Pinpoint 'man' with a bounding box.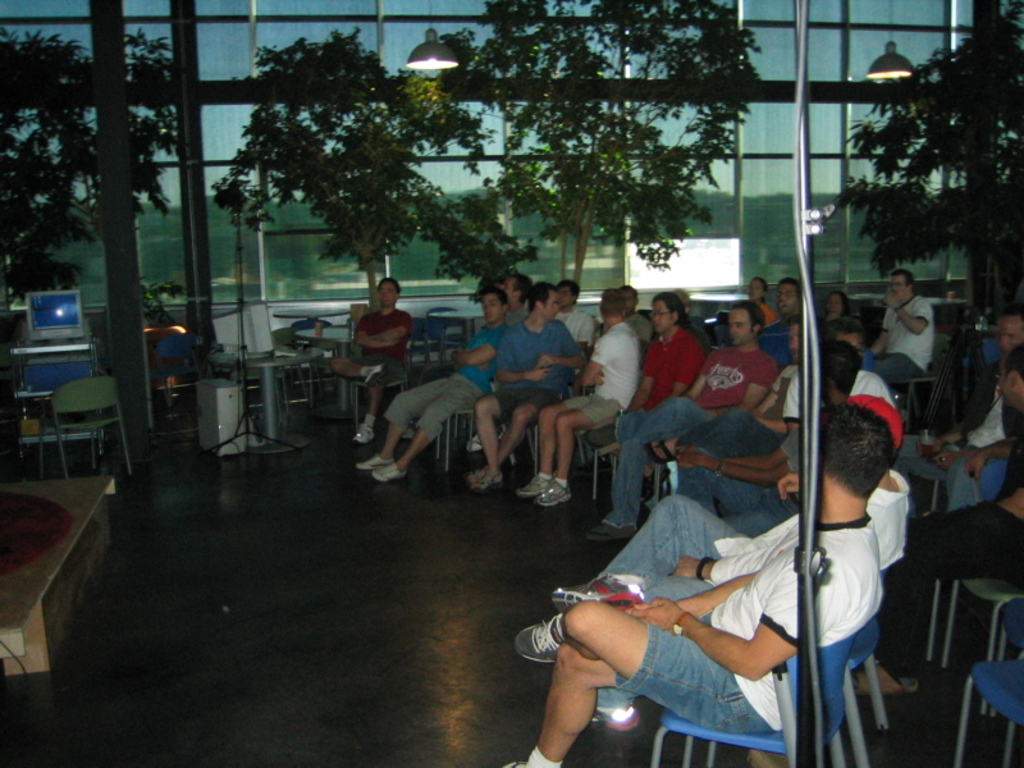
l=902, t=306, r=1023, b=509.
